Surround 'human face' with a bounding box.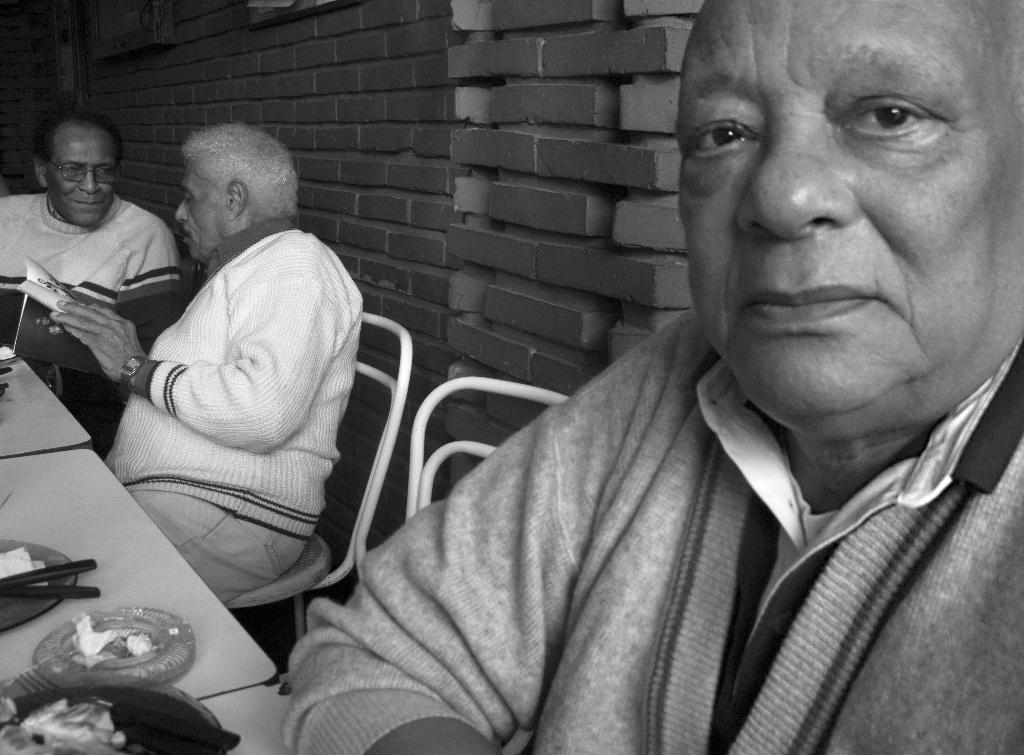
pyautogui.locateOnScreen(173, 162, 223, 263).
